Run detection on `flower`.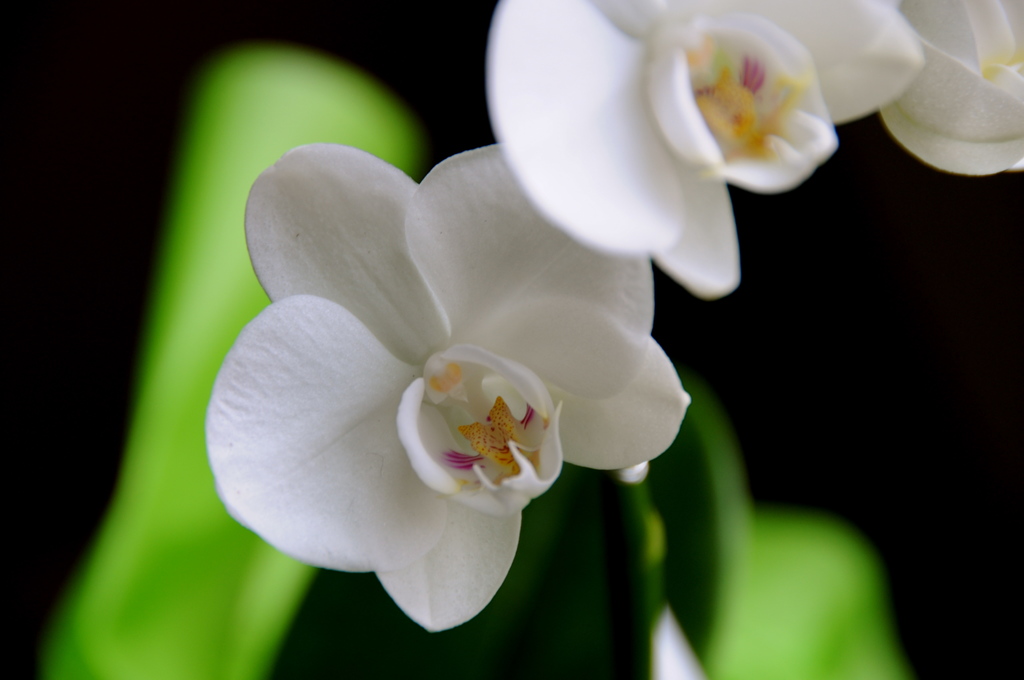
Result: 220, 169, 637, 627.
